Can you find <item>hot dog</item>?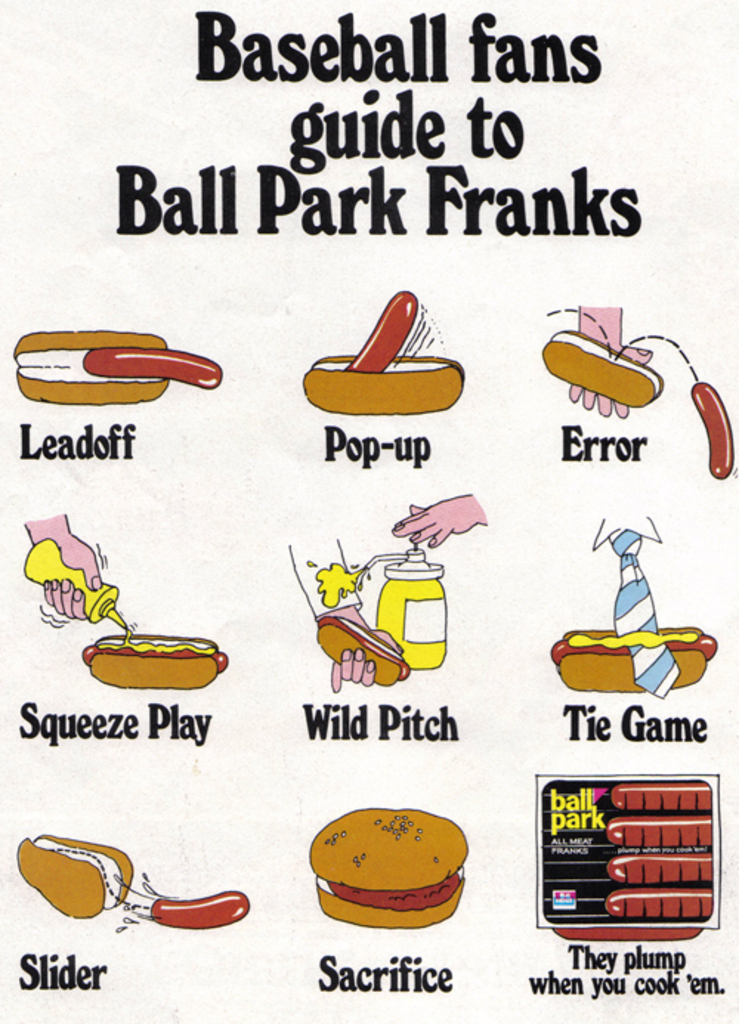
Yes, bounding box: Rect(551, 625, 714, 690).
